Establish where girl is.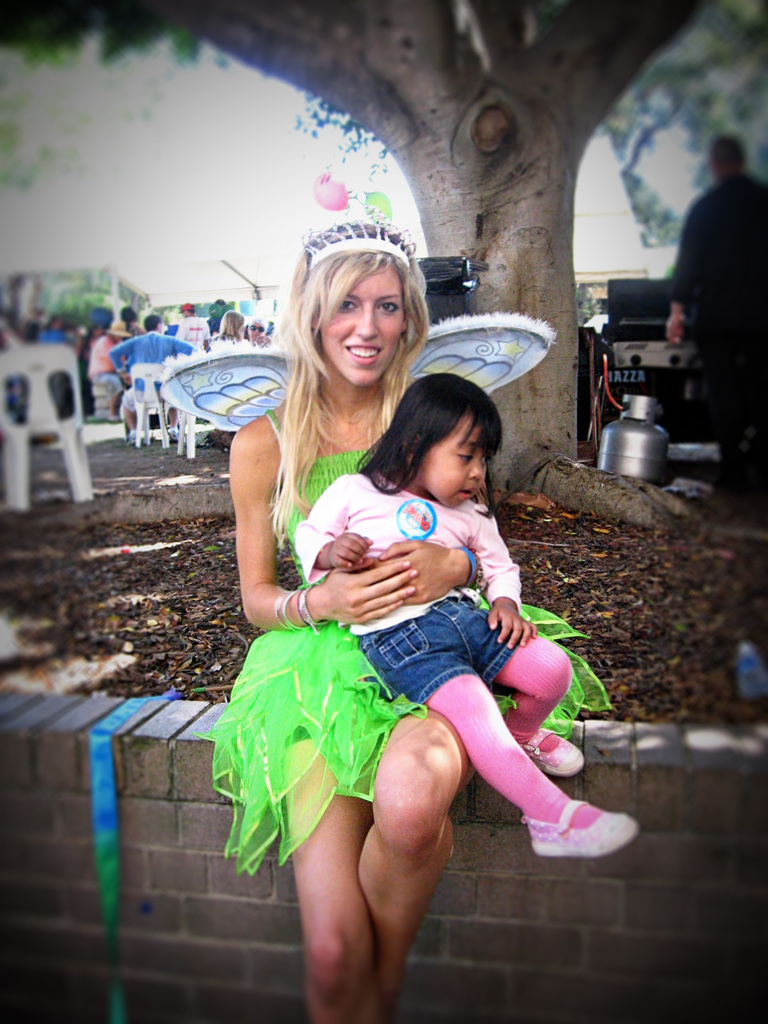
Established at (x1=294, y1=374, x2=639, y2=856).
